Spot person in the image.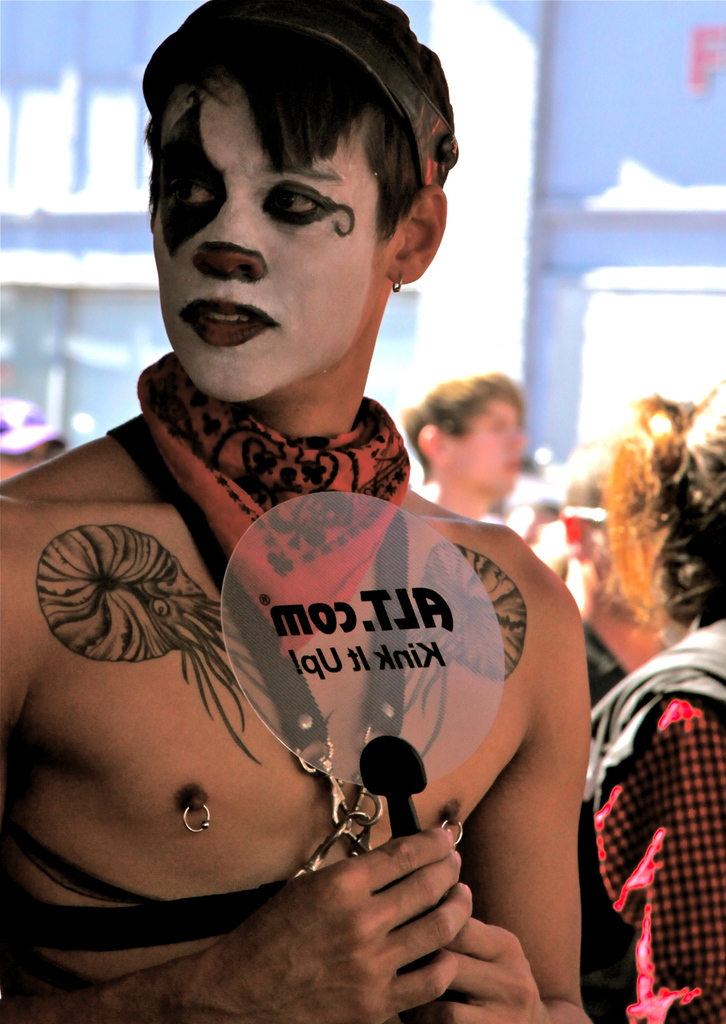
person found at bbox=(0, 0, 592, 1023).
